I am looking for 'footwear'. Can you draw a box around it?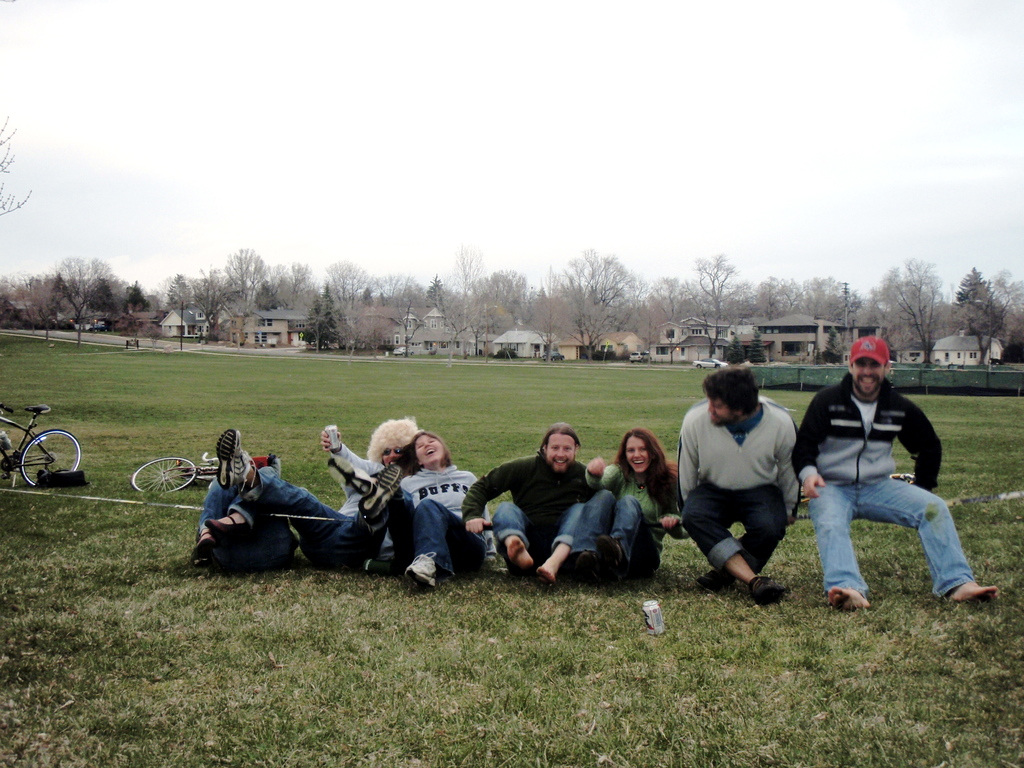
Sure, the bounding box is l=215, t=422, r=253, b=491.
